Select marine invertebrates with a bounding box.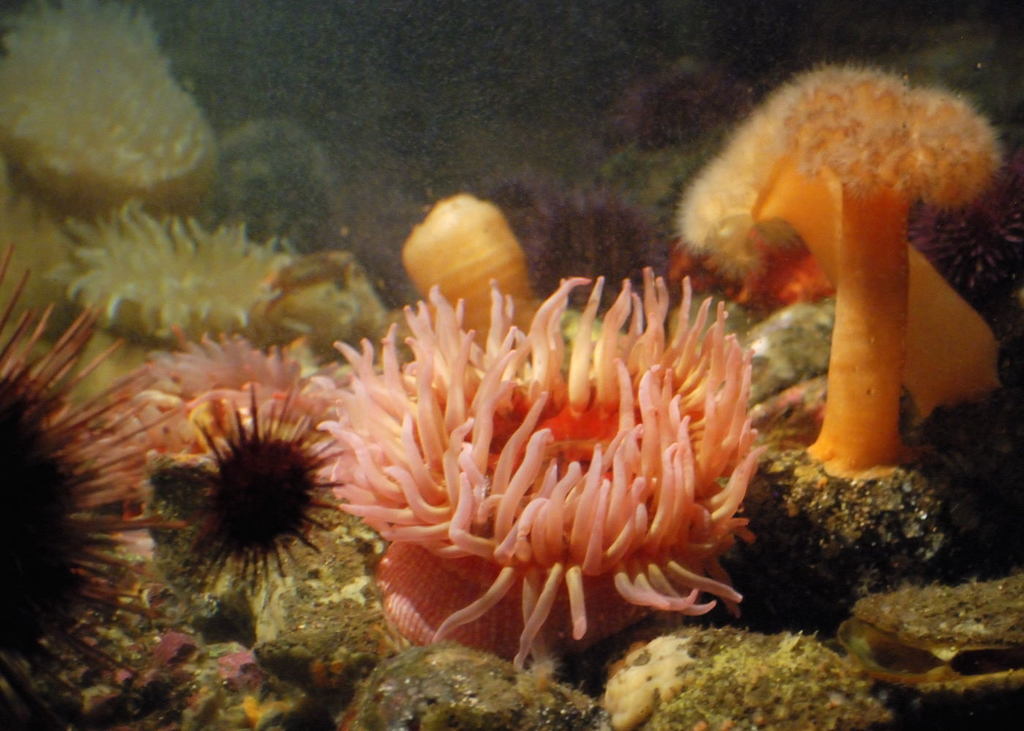
x1=305 y1=257 x2=773 y2=656.
